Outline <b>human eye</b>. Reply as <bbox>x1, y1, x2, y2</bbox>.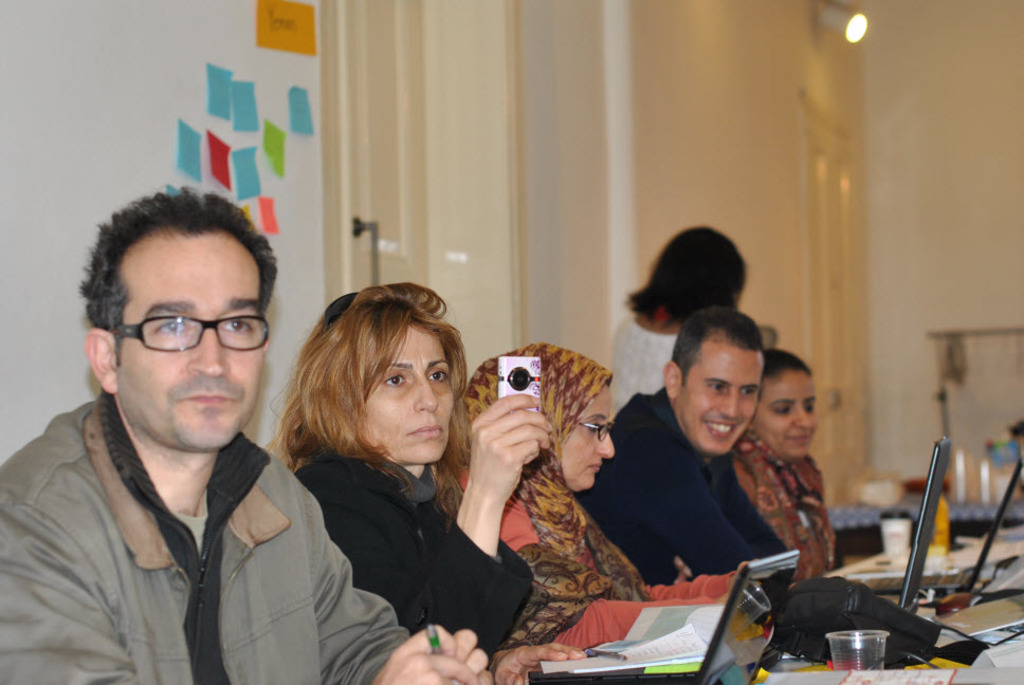
<bbox>224, 312, 258, 334</bbox>.
